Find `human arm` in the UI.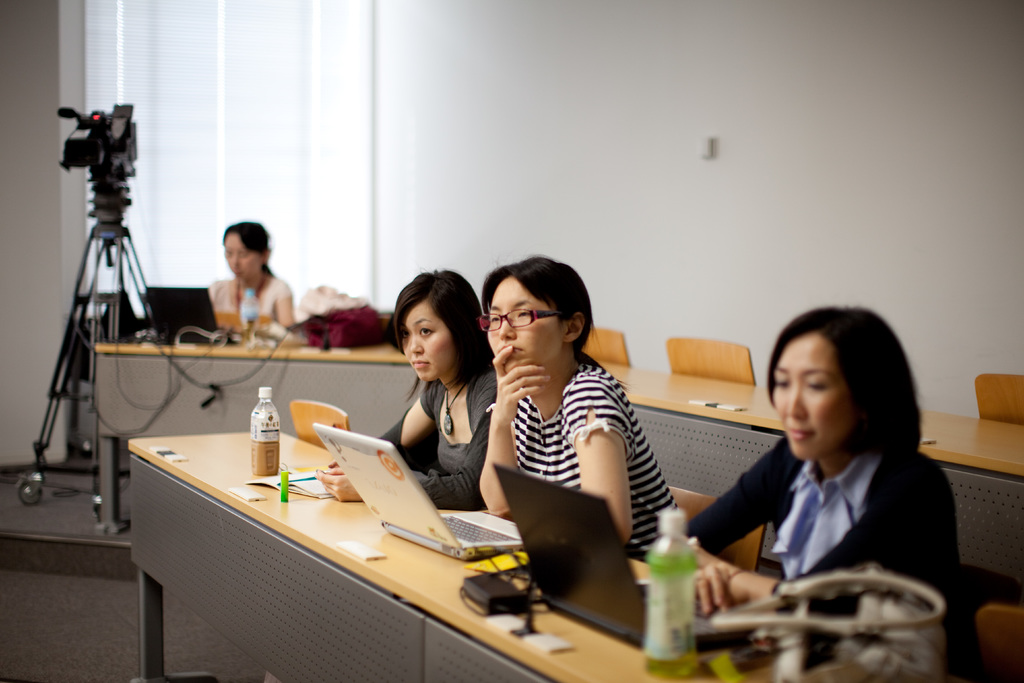
UI element at x1=474, y1=338, x2=551, y2=520.
